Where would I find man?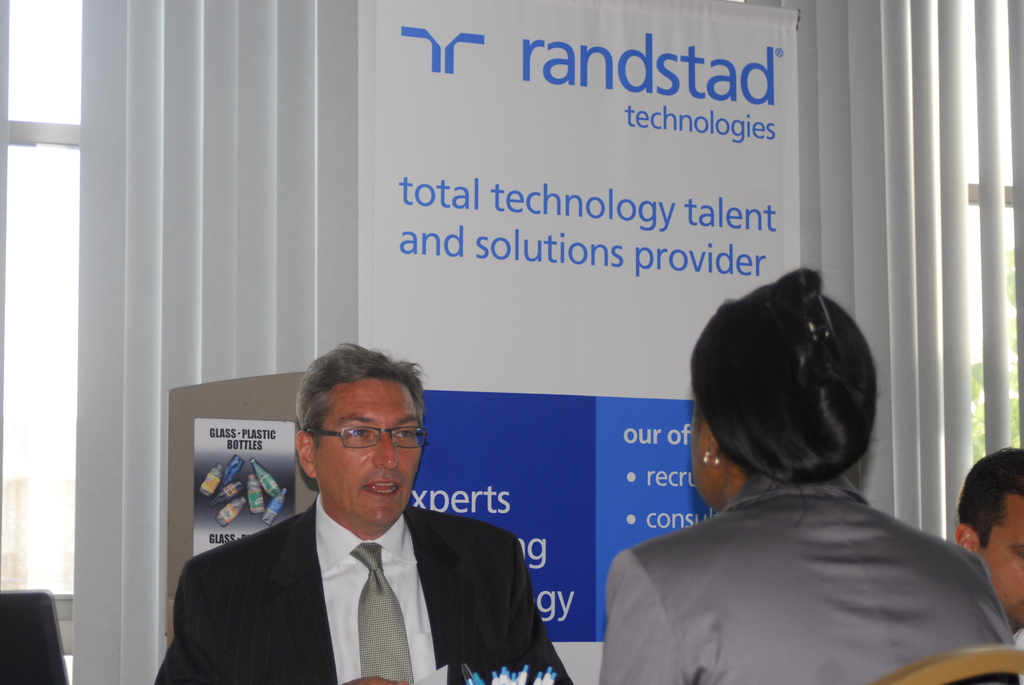
At rect(954, 450, 1023, 648).
